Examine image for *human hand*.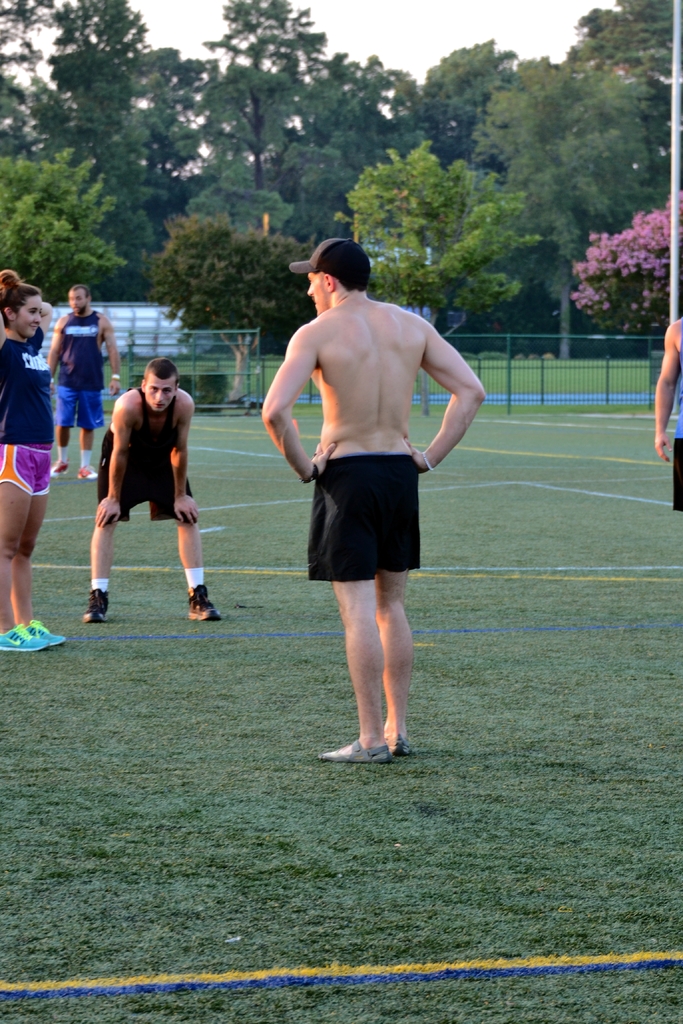
Examination result: detection(94, 493, 126, 527).
